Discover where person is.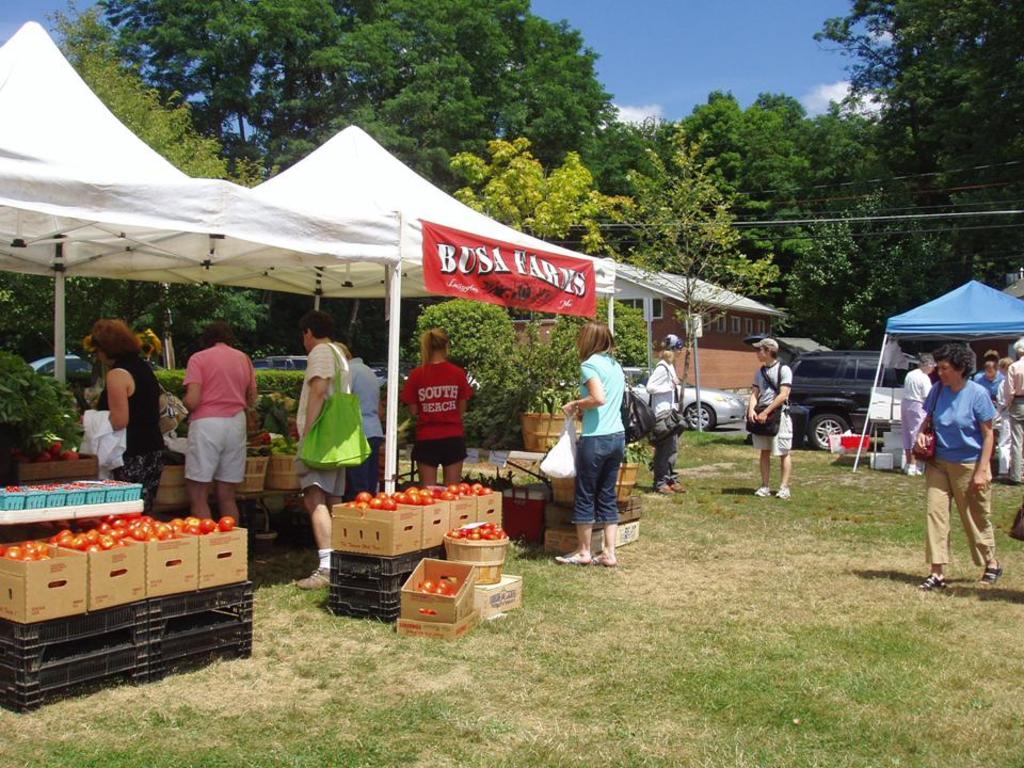
Discovered at crop(407, 335, 473, 496).
